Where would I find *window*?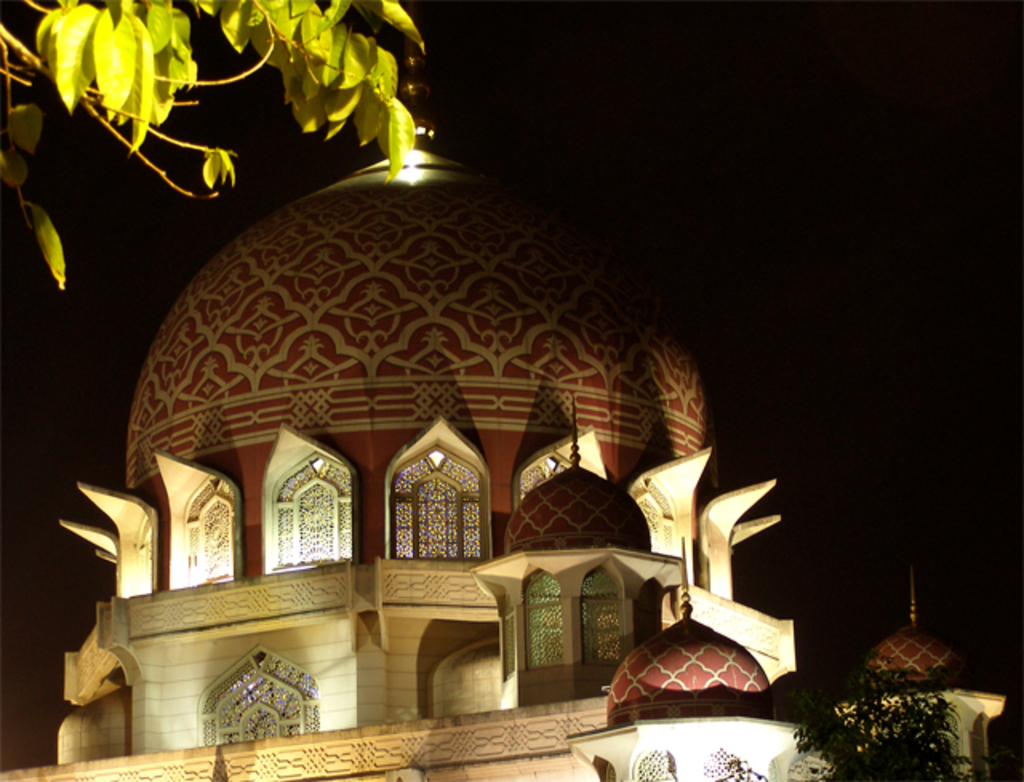
At (left=584, top=565, right=618, bottom=659).
